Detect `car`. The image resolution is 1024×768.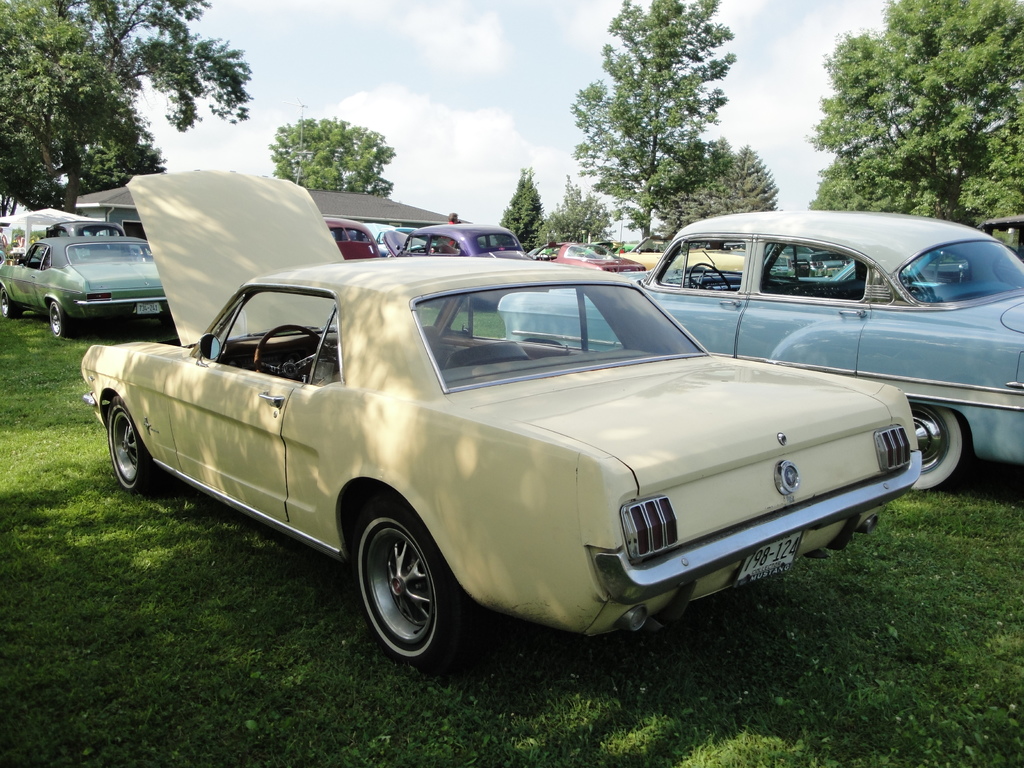
[left=80, top=172, right=913, bottom=673].
